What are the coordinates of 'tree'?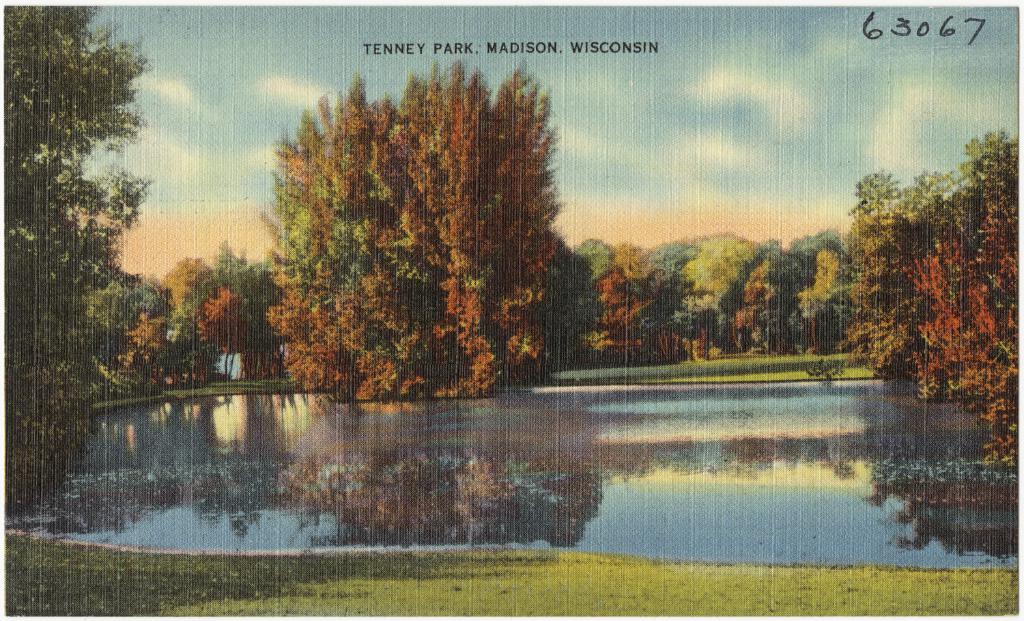
{"x1": 793, "y1": 243, "x2": 853, "y2": 359}.
